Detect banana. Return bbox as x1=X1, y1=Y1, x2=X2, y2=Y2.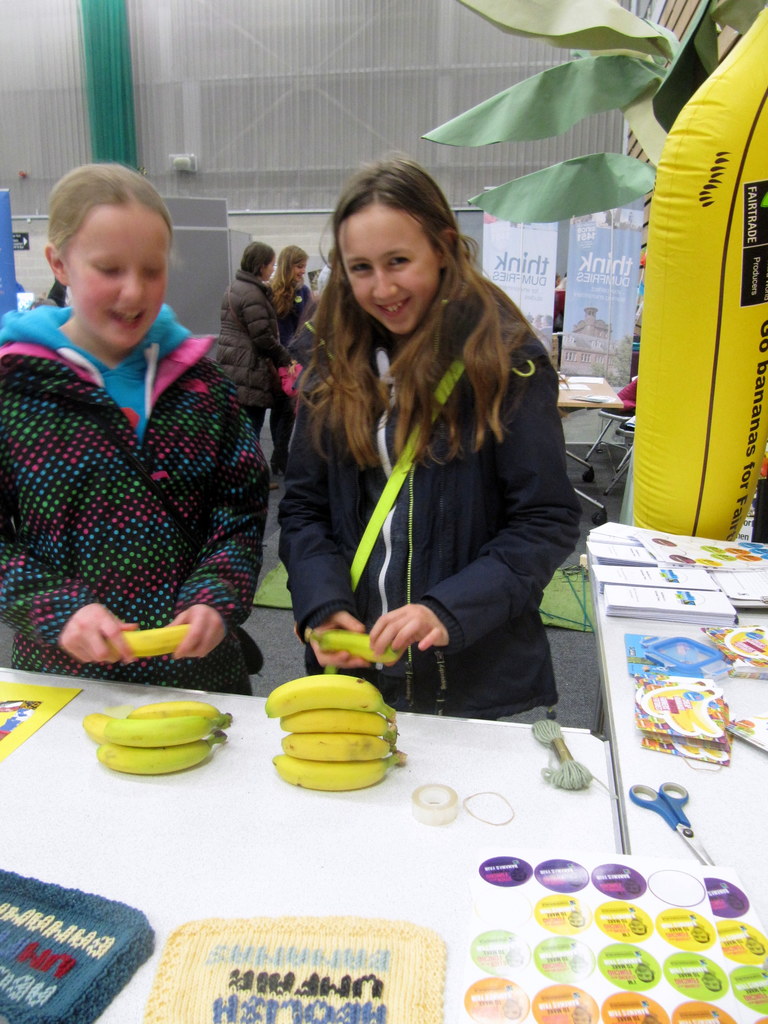
x1=97, y1=733, x2=228, y2=775.
